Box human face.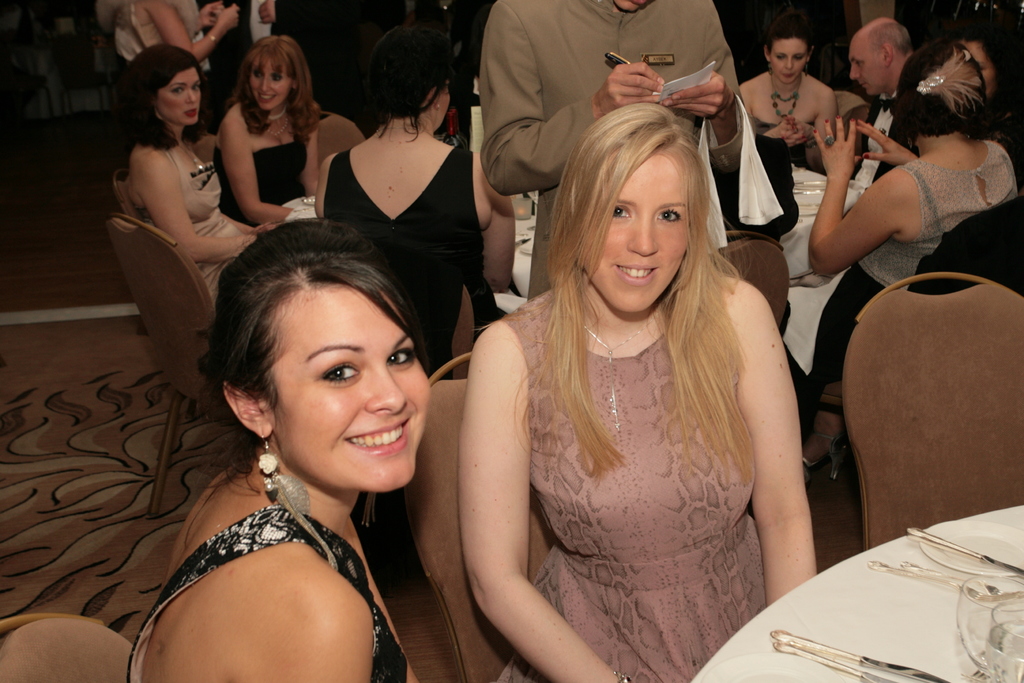
170 67 204 126.
